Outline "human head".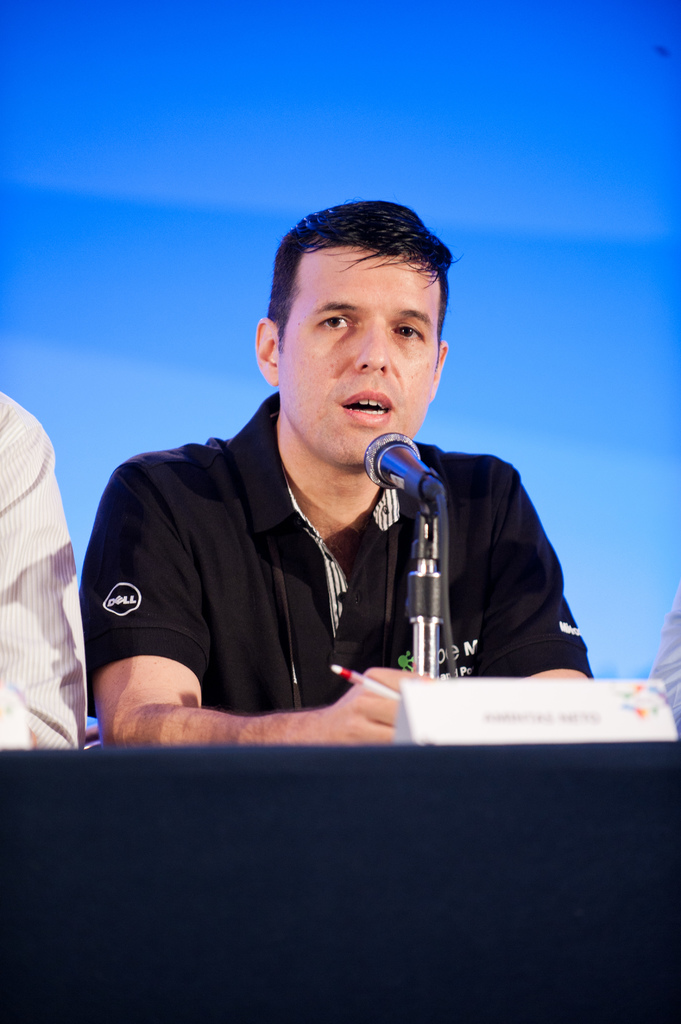
Outline: [left=236, top=186, right=458, bottom=436].
